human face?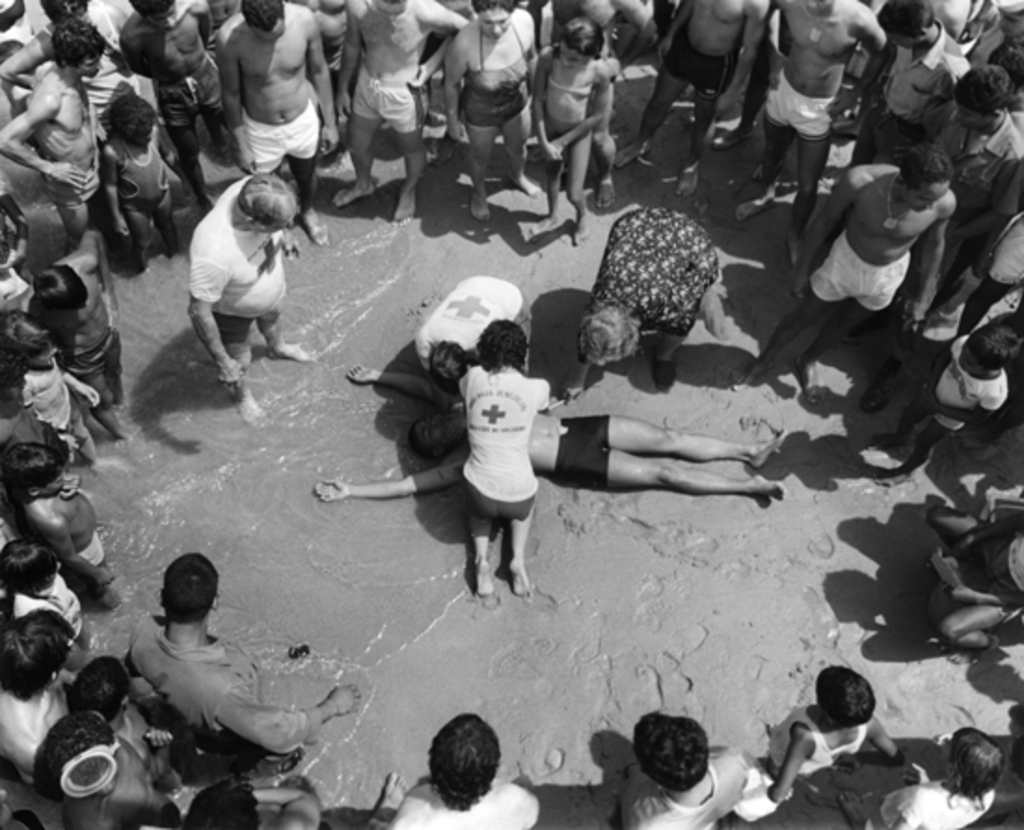
<region>1000, 7, 1022, 37</region>
